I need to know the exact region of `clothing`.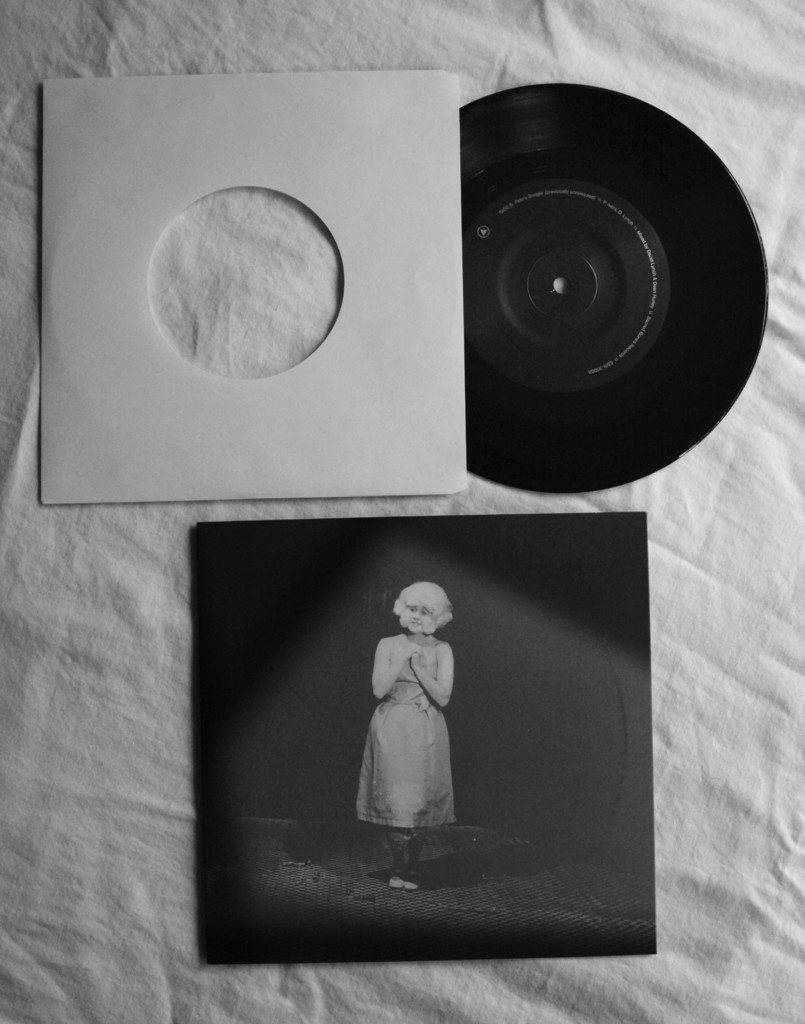
Region: <region>352, 605, 474, 831</region>.
